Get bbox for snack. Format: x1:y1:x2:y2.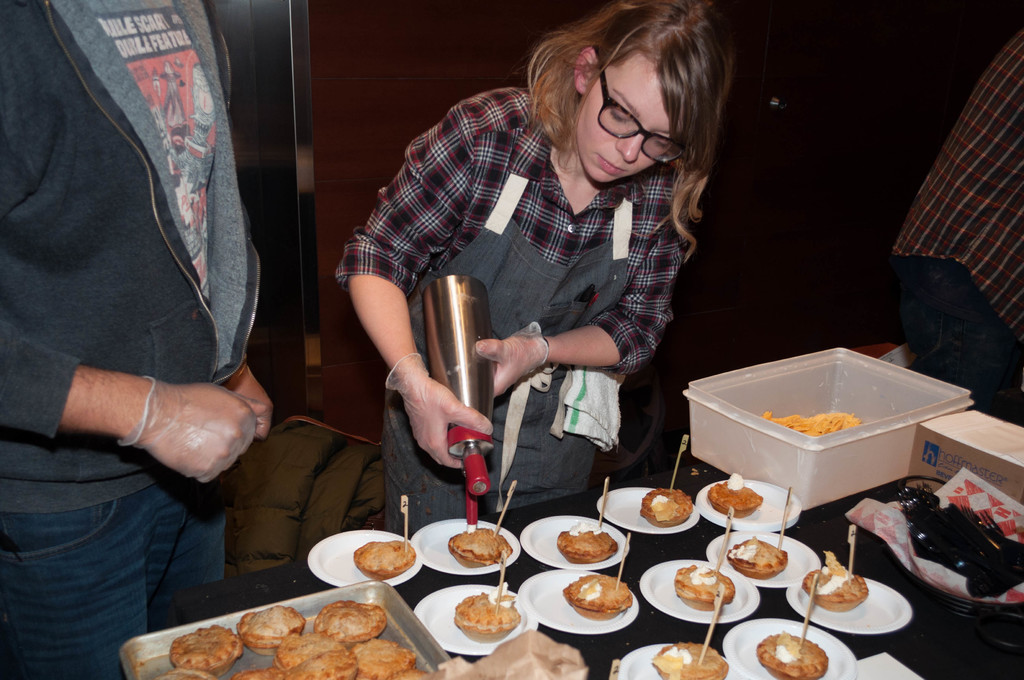
734:535:783:576.
